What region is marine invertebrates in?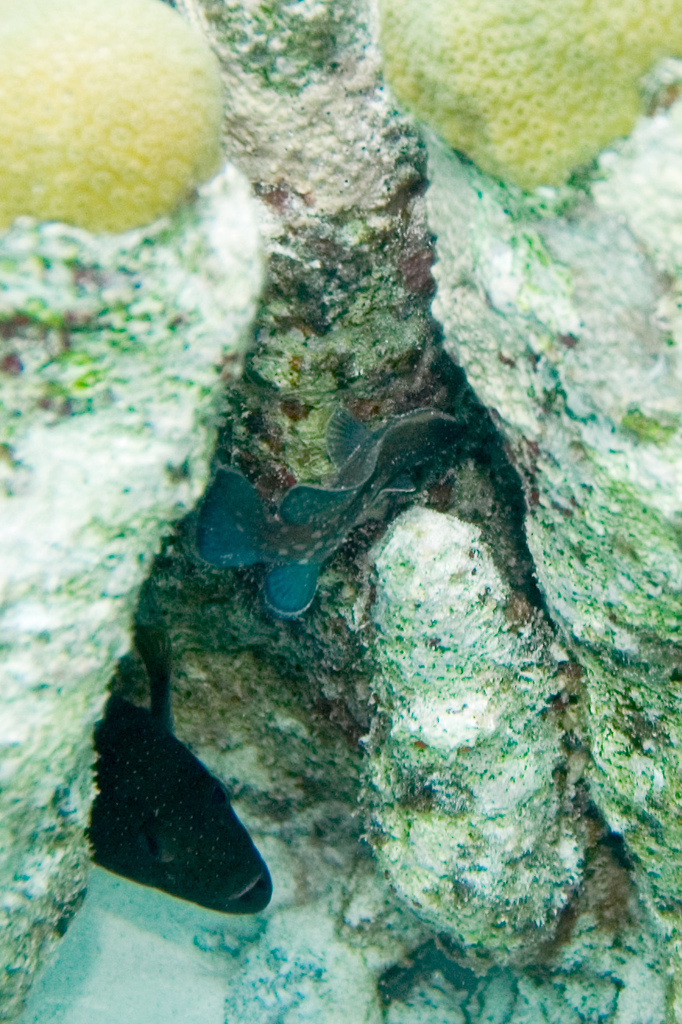
left=0, top=0, right=267, bottom=1023.
